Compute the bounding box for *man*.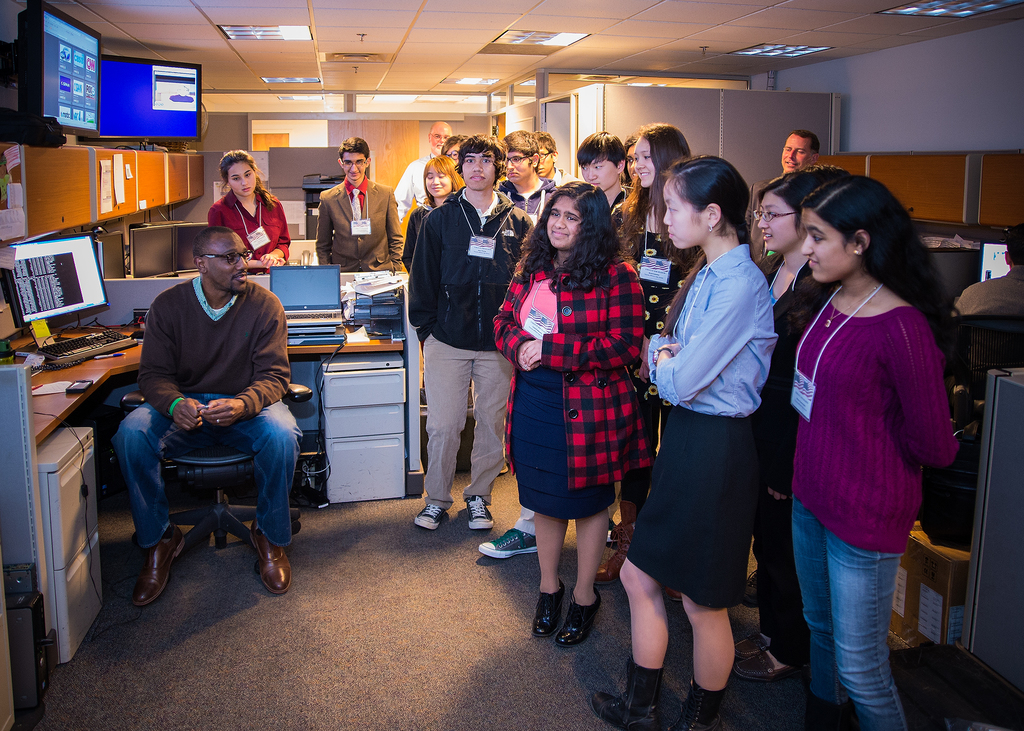
region(392, 120, 452, 221).
